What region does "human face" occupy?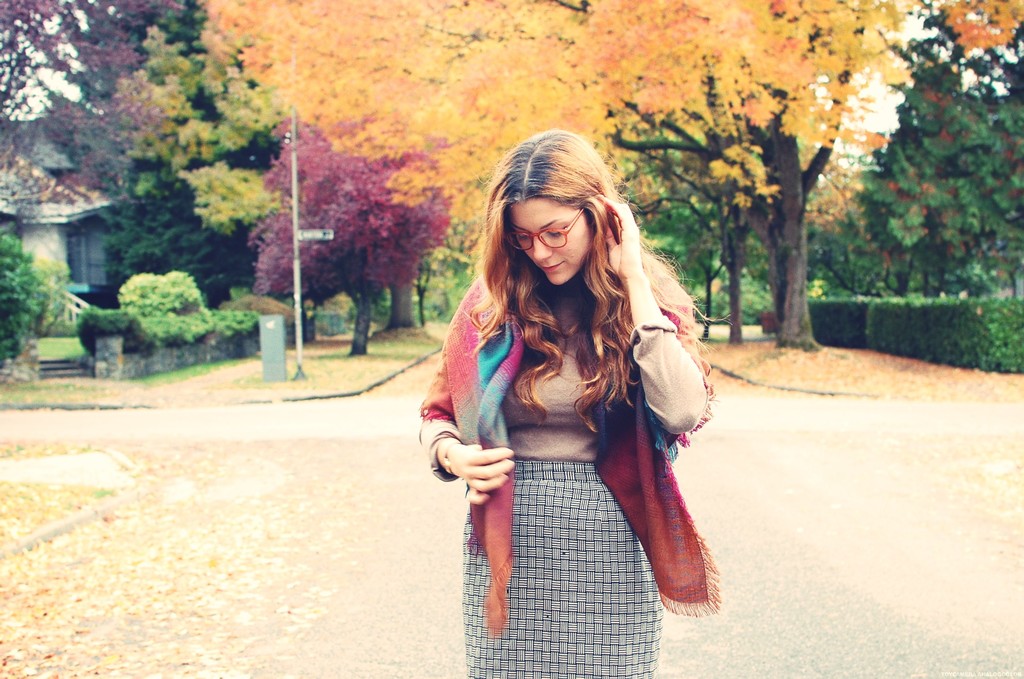
rect(509, 201, 591, 289).
